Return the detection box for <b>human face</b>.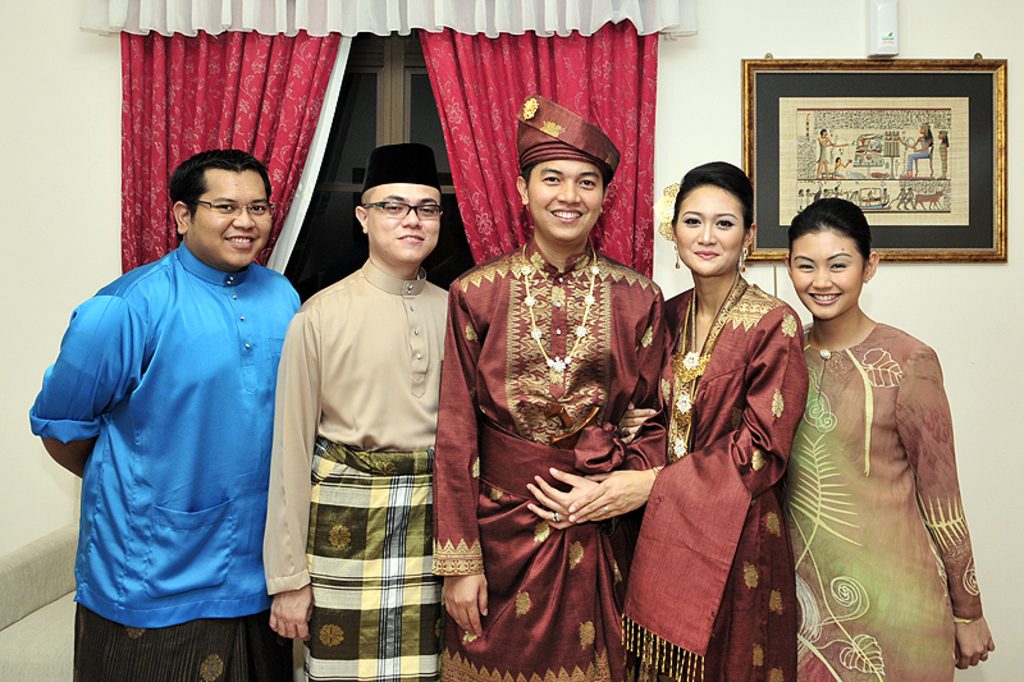
x1=191, y1=168, x2=274, y2=266.
